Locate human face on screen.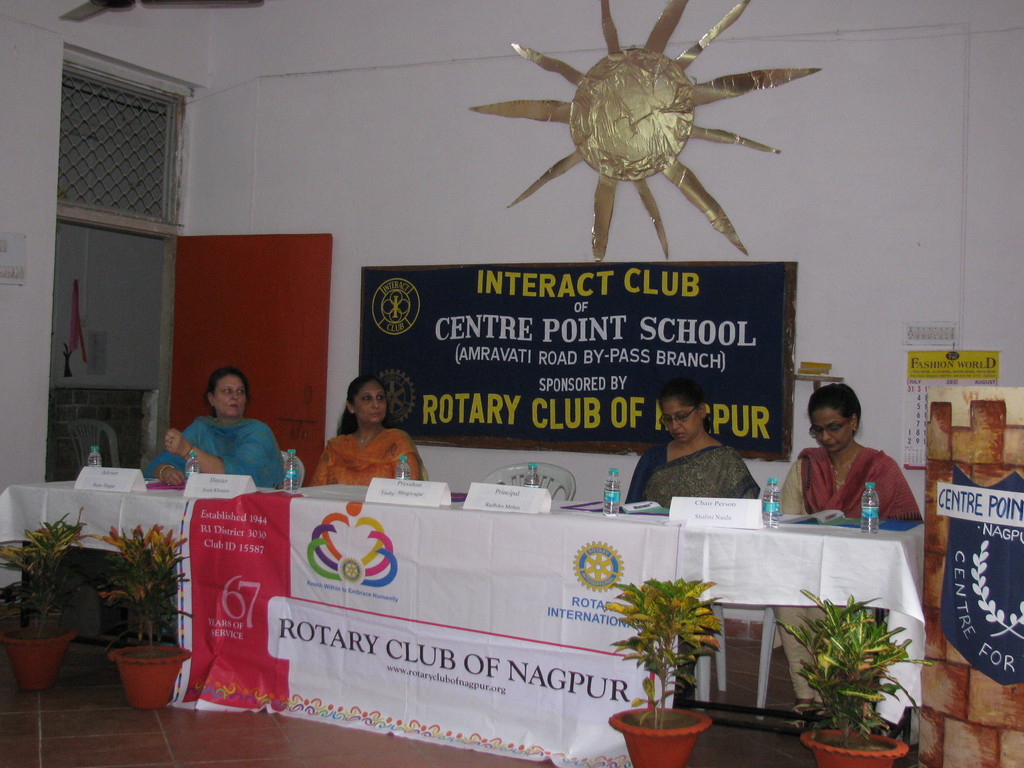
On screen at [211,373,247,419].
